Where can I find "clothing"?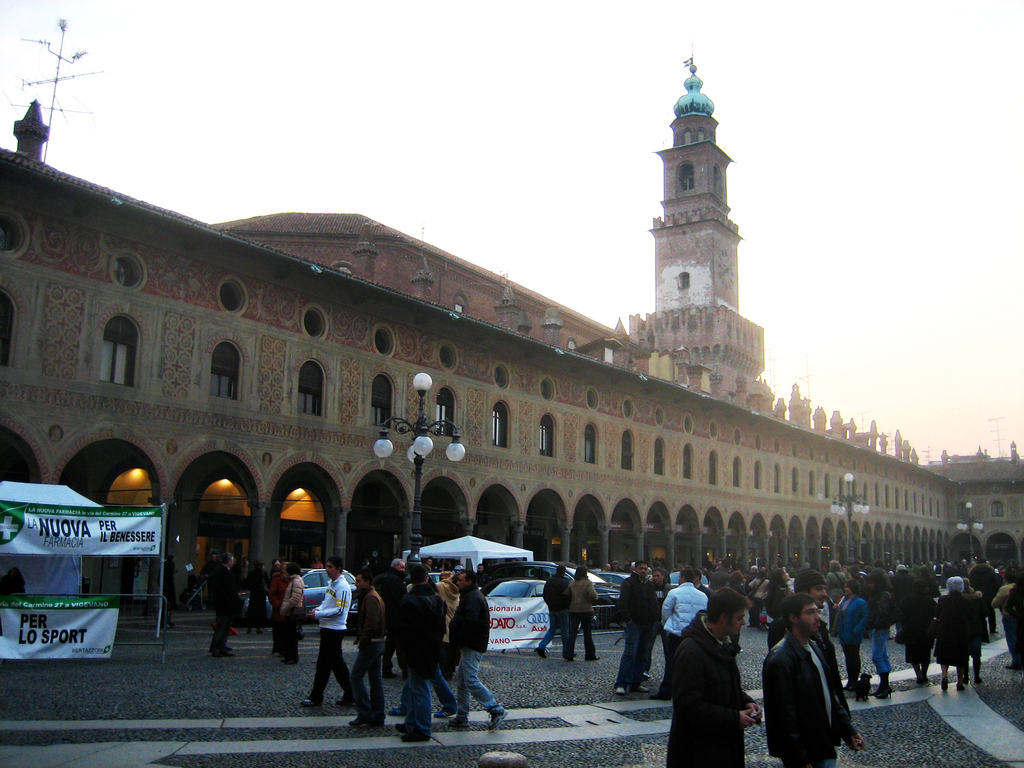
You can find it at [x1=268, y1=570, x2=282, y2=621].
